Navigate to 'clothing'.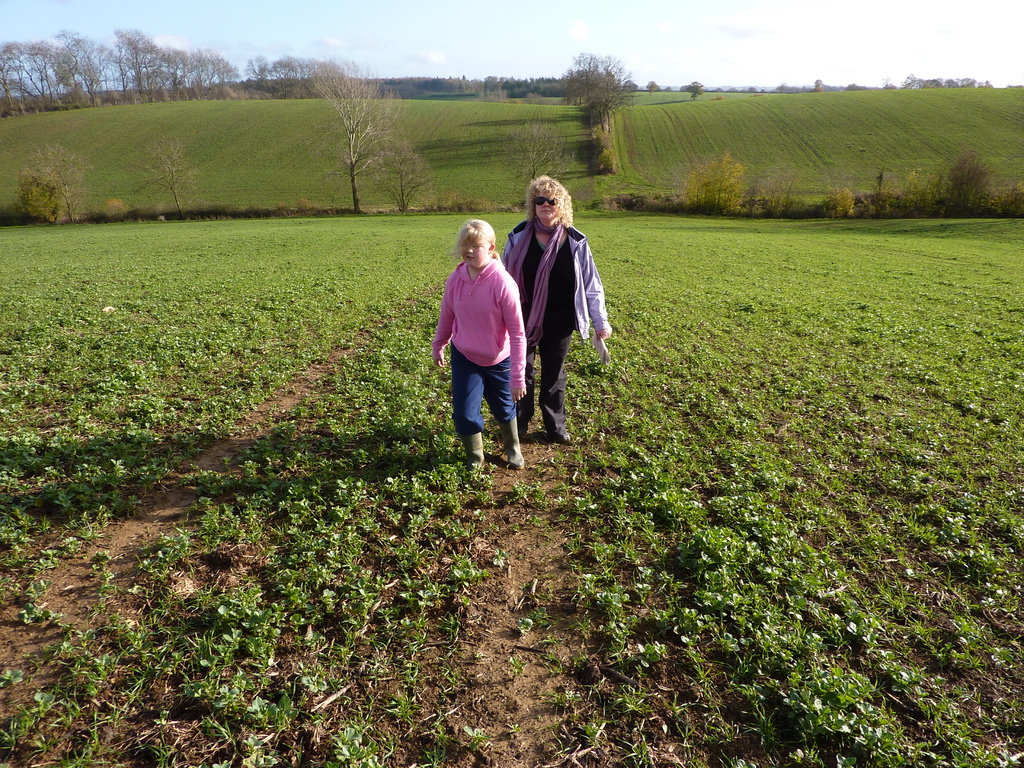
Navigation target: box(499, 219, 609, 438).
